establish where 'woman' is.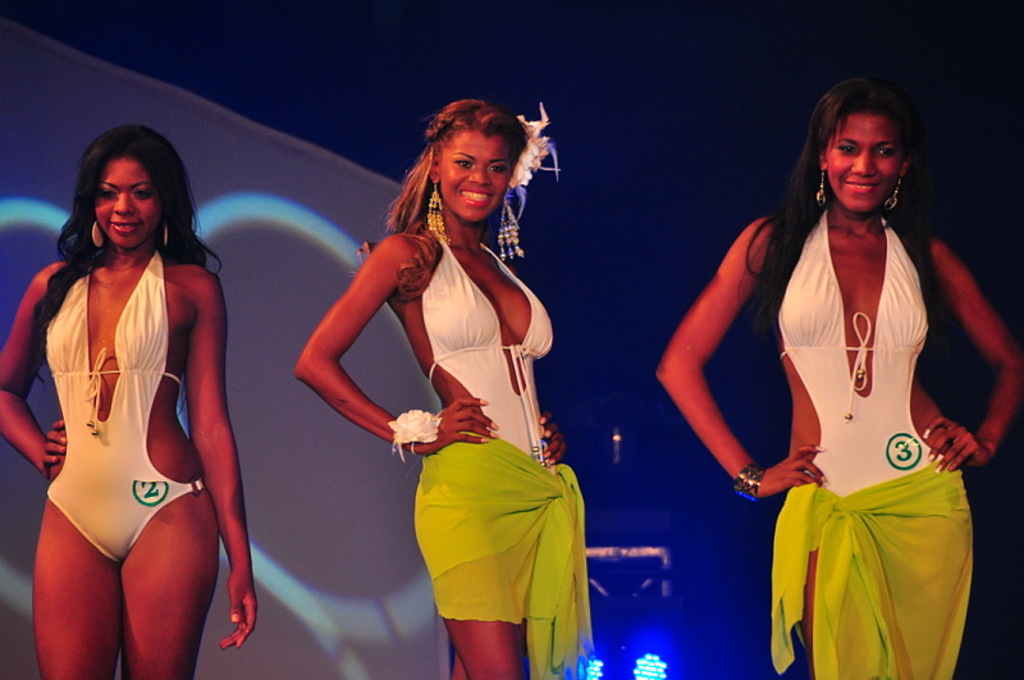
Established at (left=326, top=102, right=600, bottom=672).
